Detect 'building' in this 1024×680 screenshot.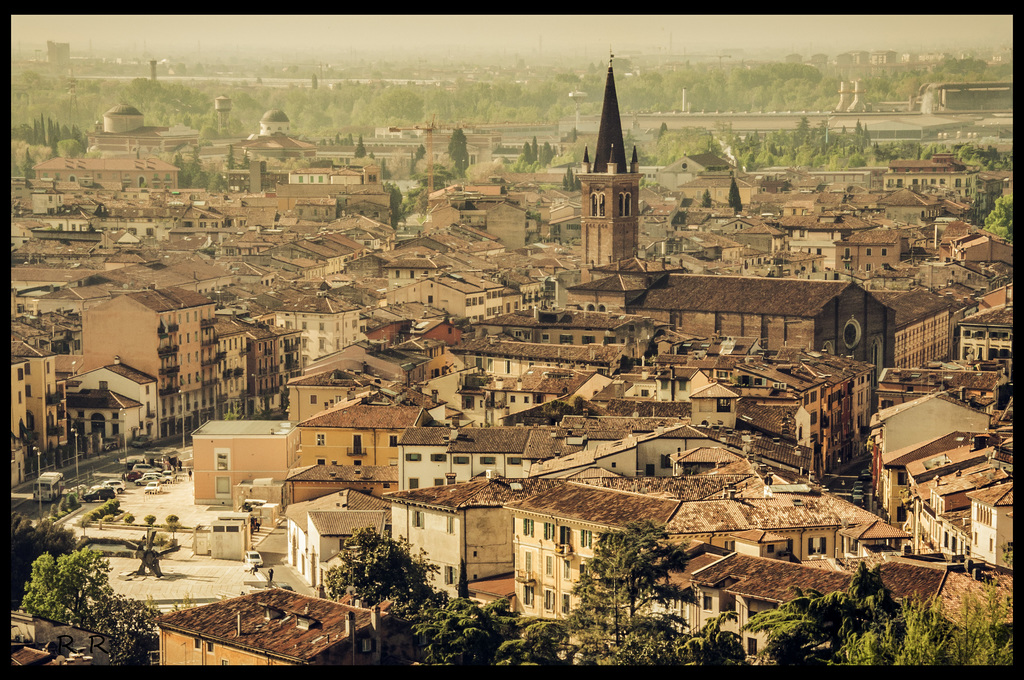
Detection: 3/613/109/670.
